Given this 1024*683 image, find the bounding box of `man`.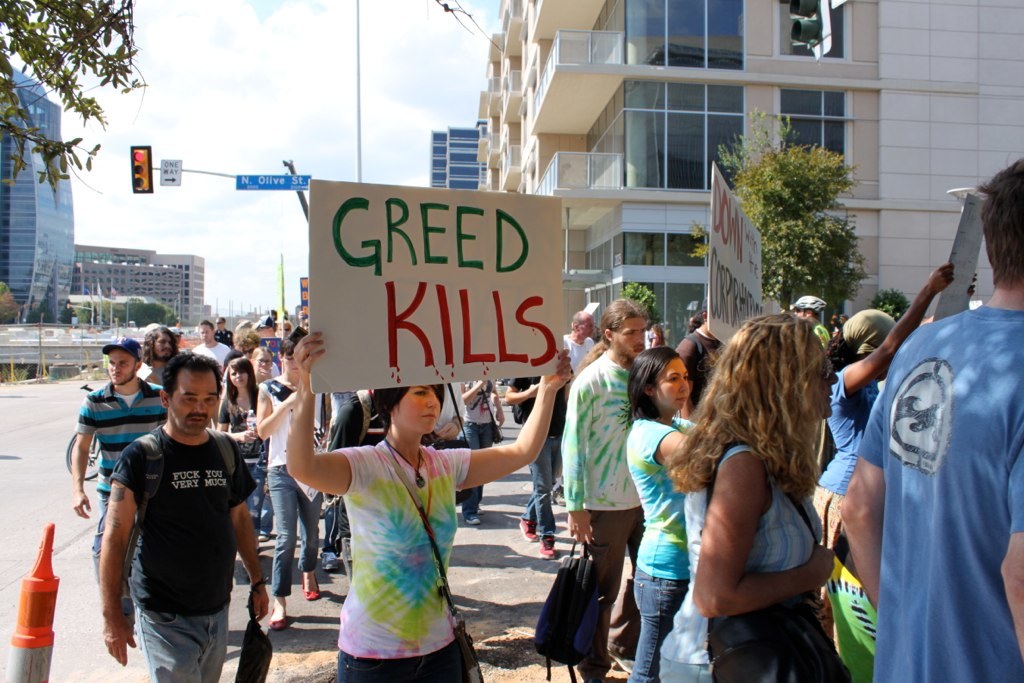
794 297 828 346.
